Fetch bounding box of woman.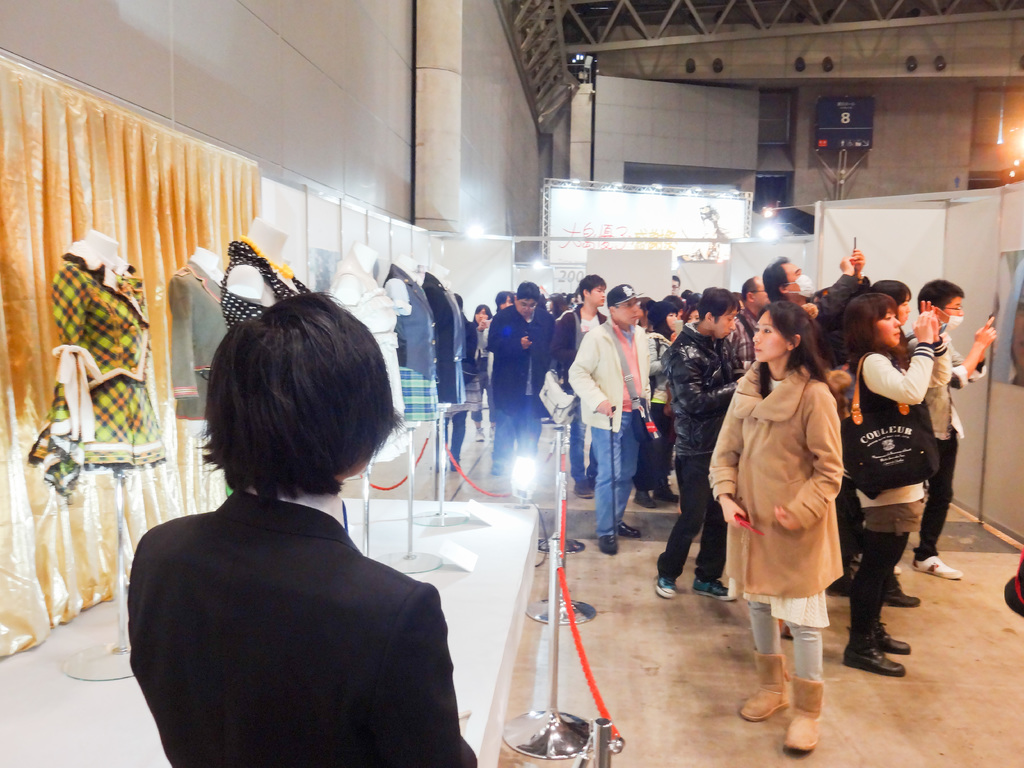
Bbox: (844, 287, 943, 683).
